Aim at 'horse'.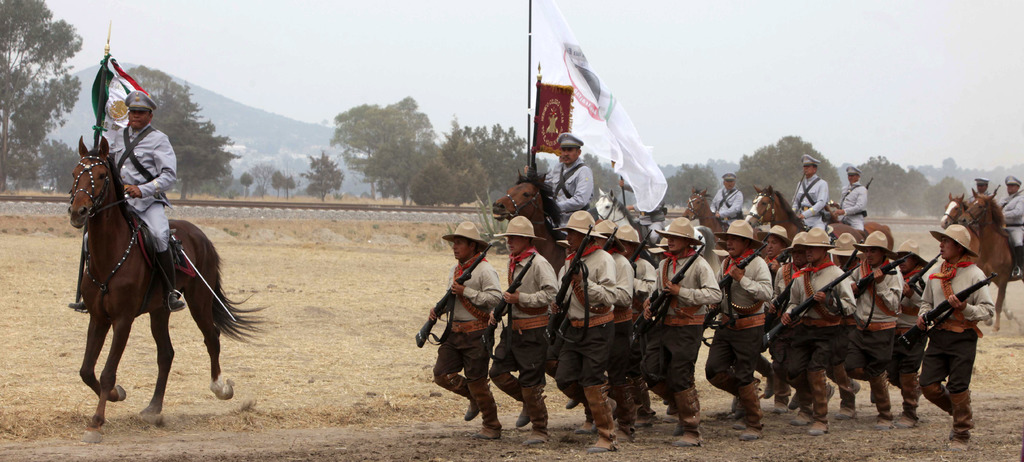
Aimed at pyautogui.locateOnScreen(939, 191, 973, 230).
